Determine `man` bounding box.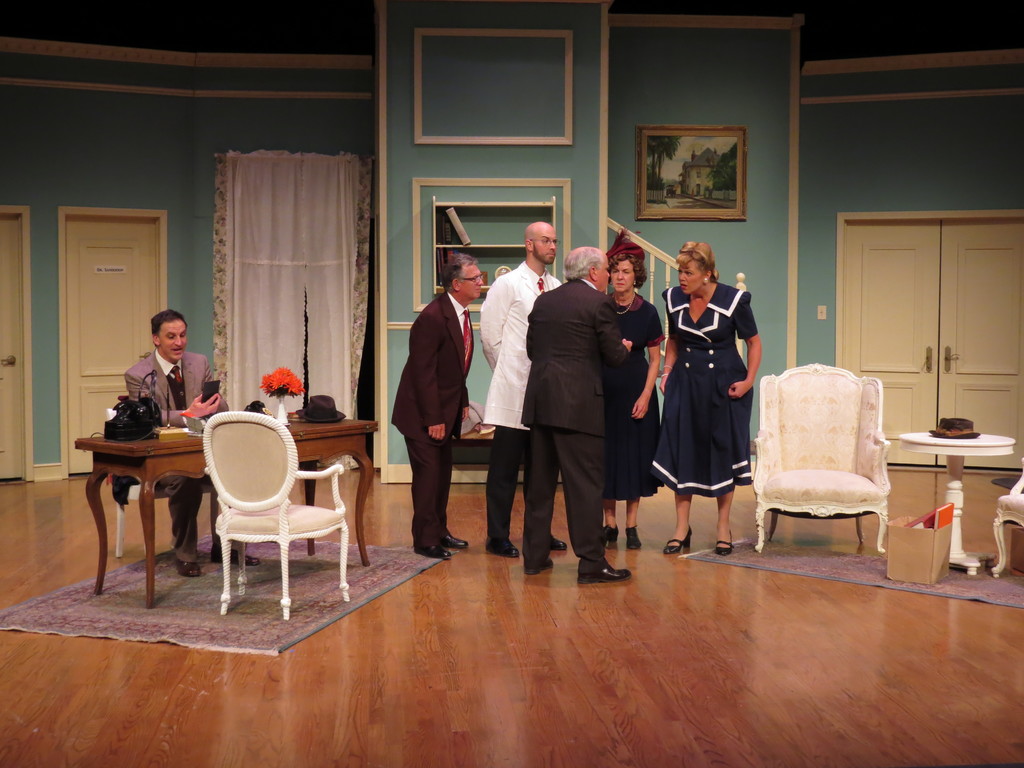
Determined: <box>474,220,563,556</box>.
